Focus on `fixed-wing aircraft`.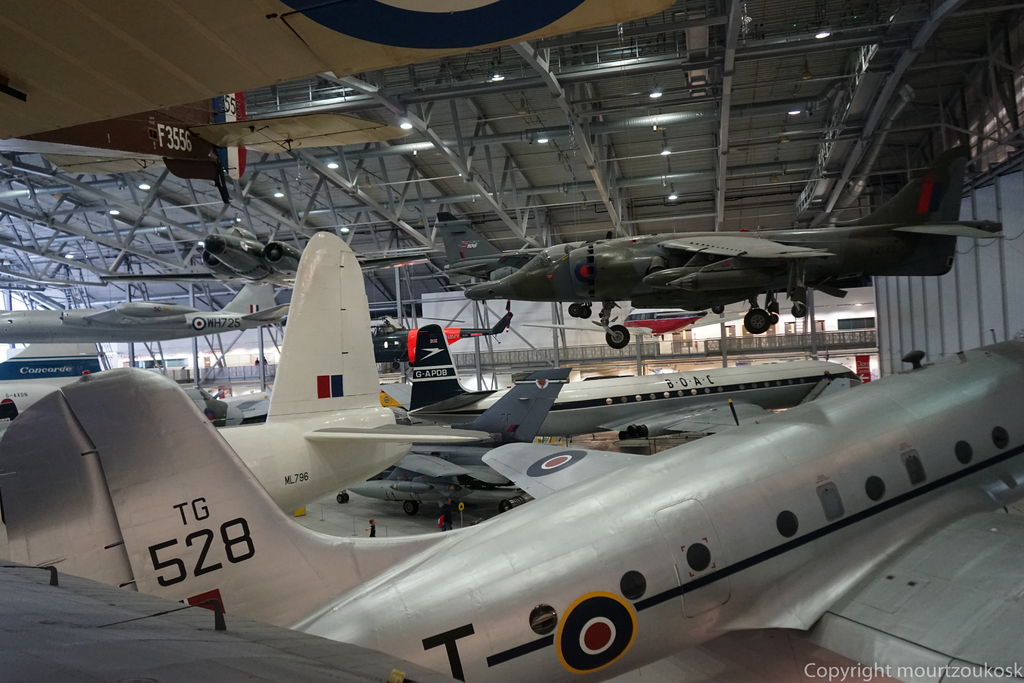
Focused at [414, 215, 522, 283].
